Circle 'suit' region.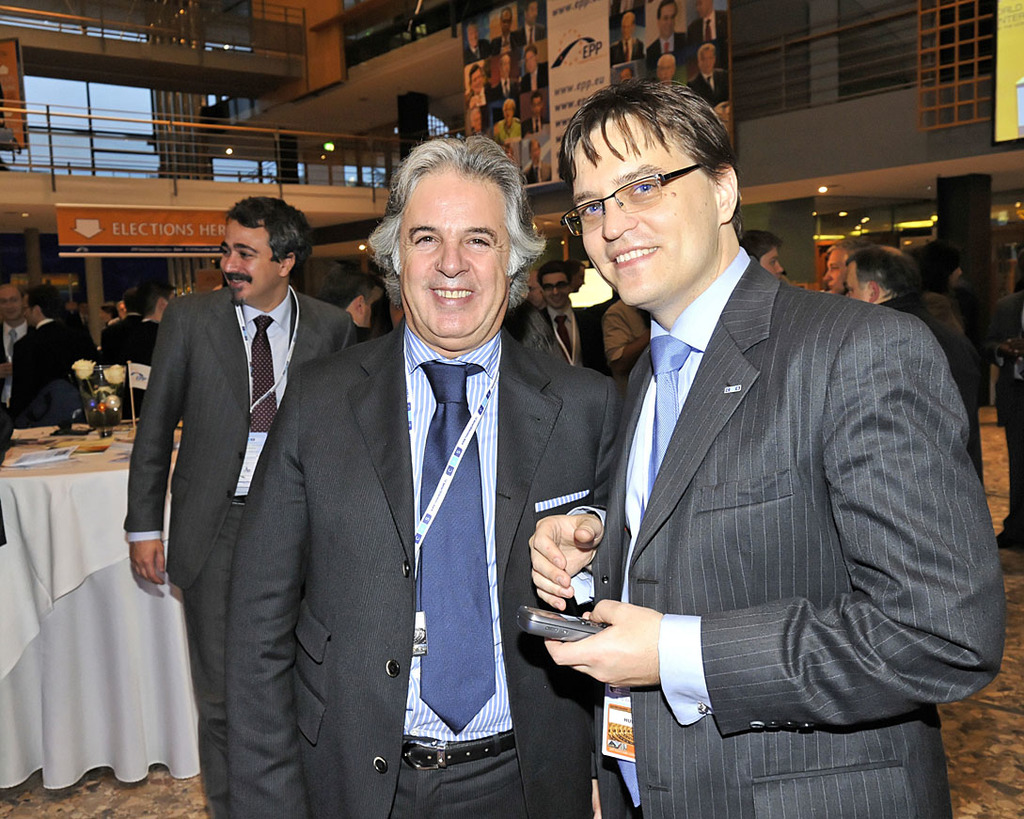
Region: region(598, 256, 1006, 818).
